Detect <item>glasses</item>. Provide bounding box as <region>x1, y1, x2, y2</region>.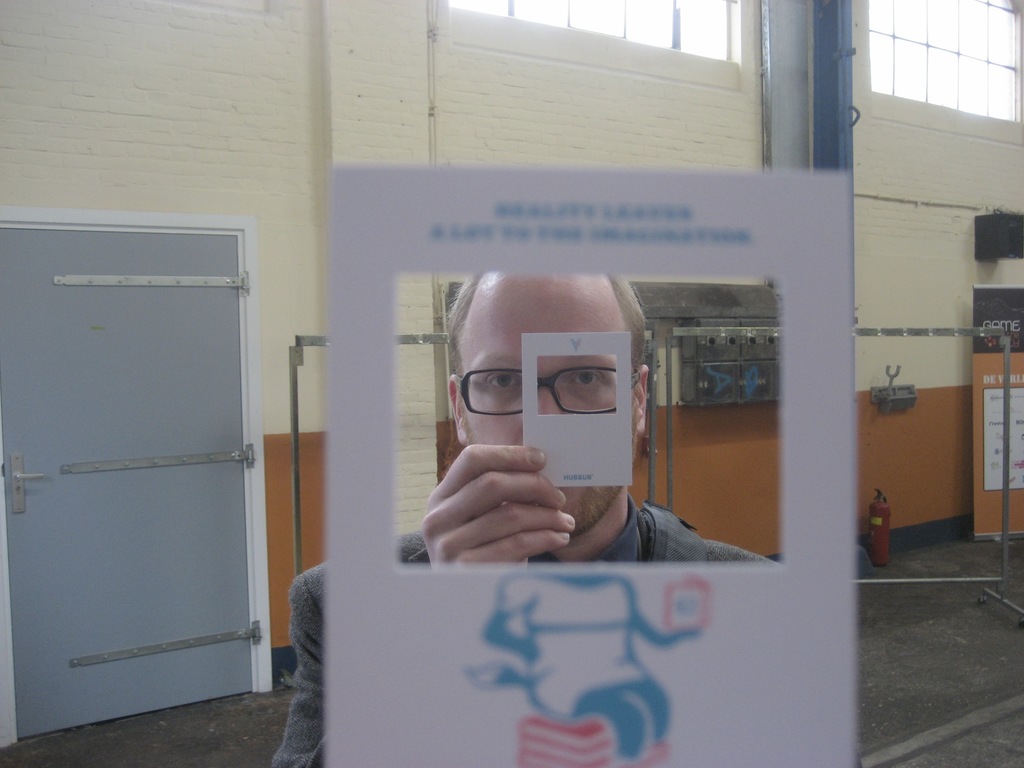
<region>445, 361, 634, 426</region>.
